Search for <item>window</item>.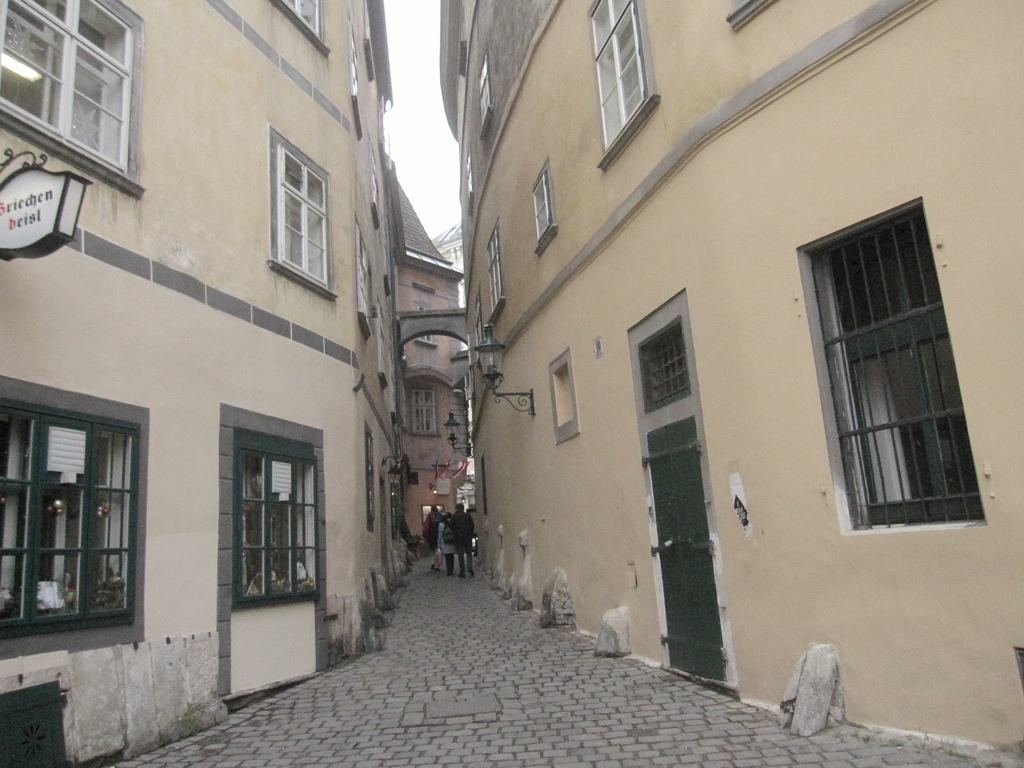
Found at detection(269, 128, 333, 291).
